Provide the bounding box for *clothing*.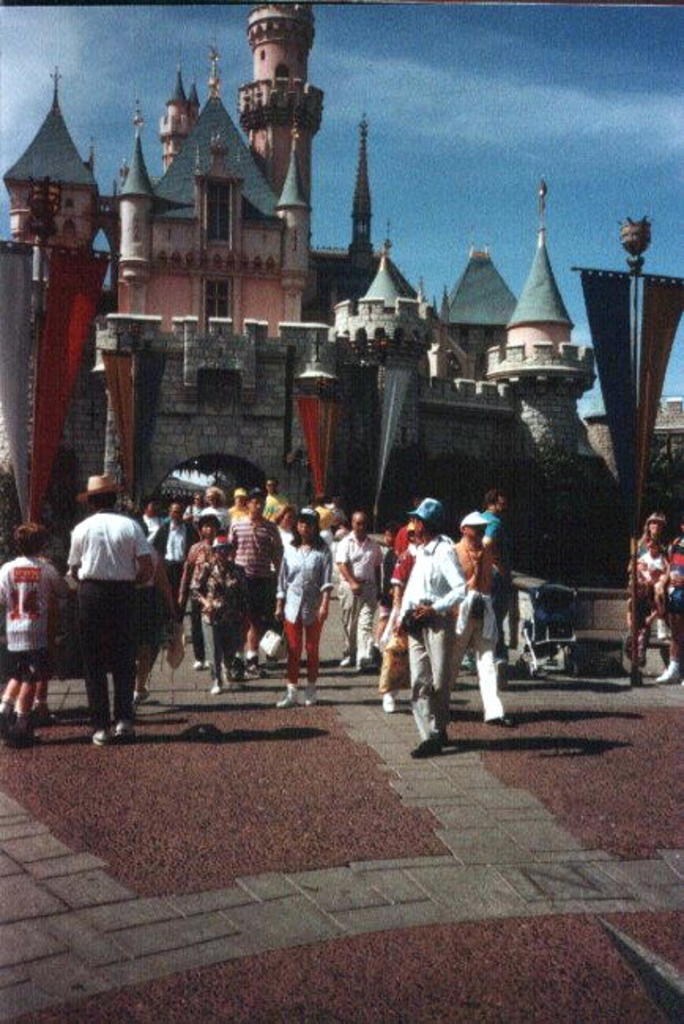
[x1=0, y1=550, x2=71, y2=681].
